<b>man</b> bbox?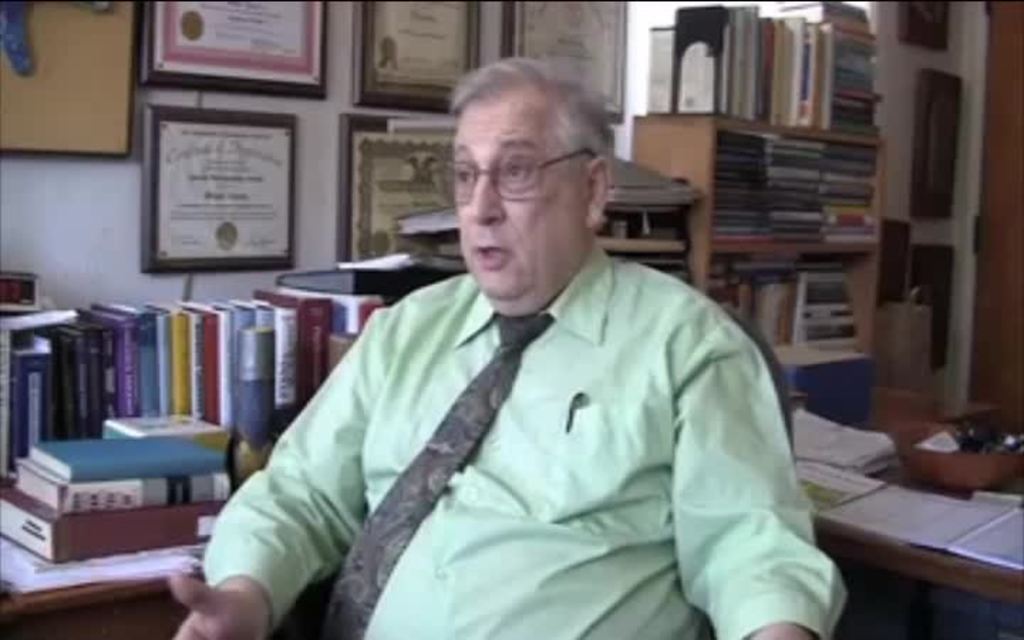
<bbox>196, 74, 843, 626</bbox>
